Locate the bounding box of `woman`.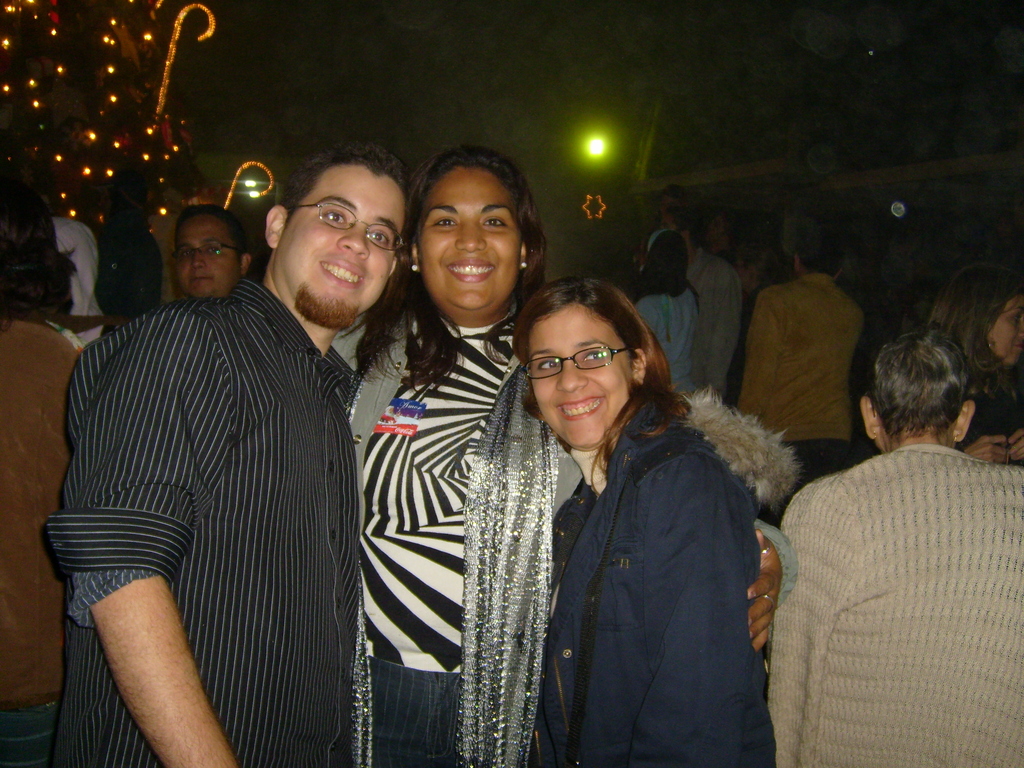
Bounding box: crop(508, 262, 781, 767).
